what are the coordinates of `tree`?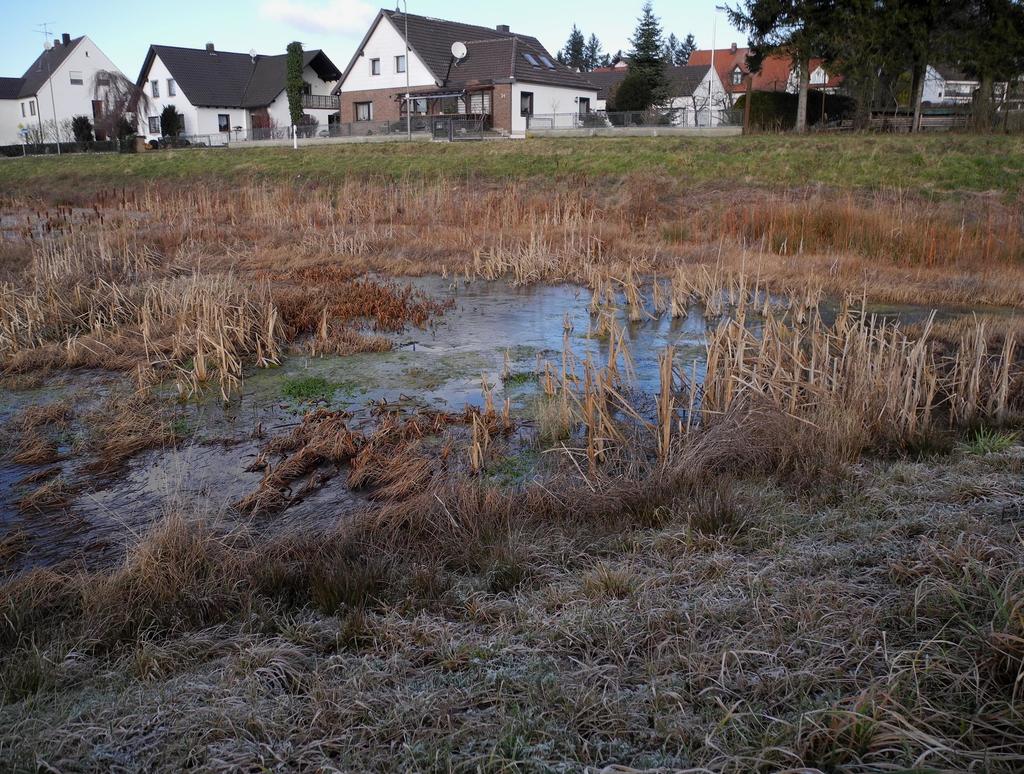
607,0,672,113.
